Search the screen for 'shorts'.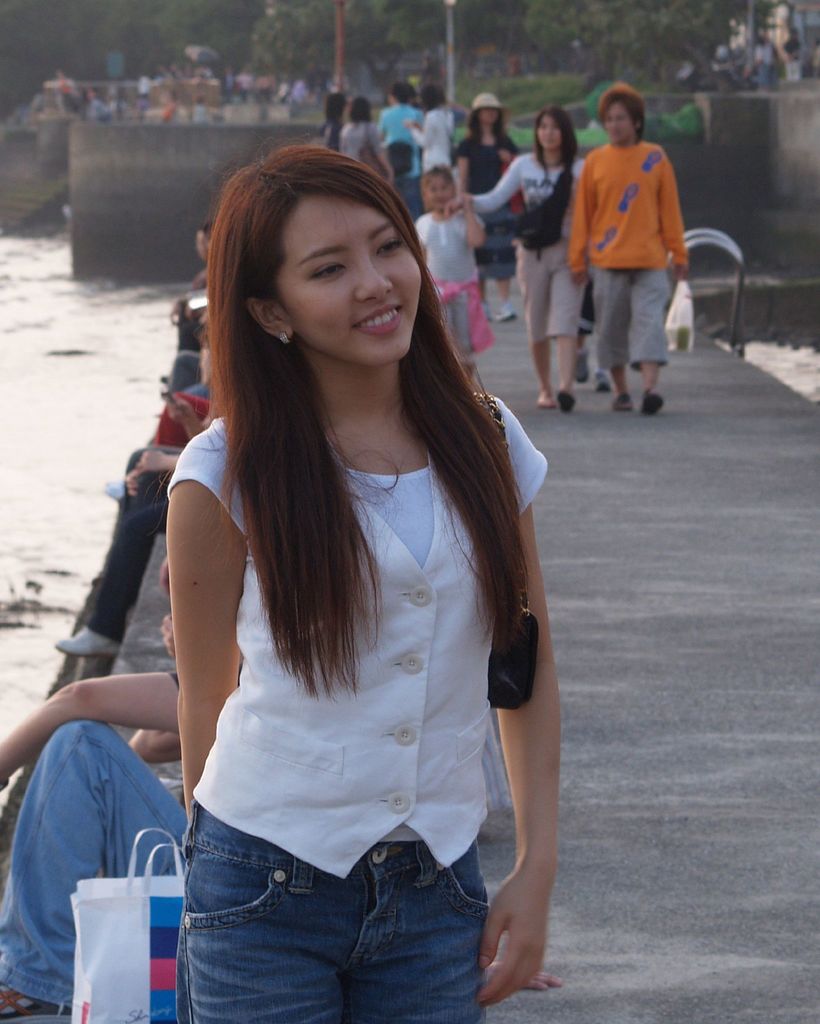
Found at <bbox>439, 289, 476, 357</bbox>.
